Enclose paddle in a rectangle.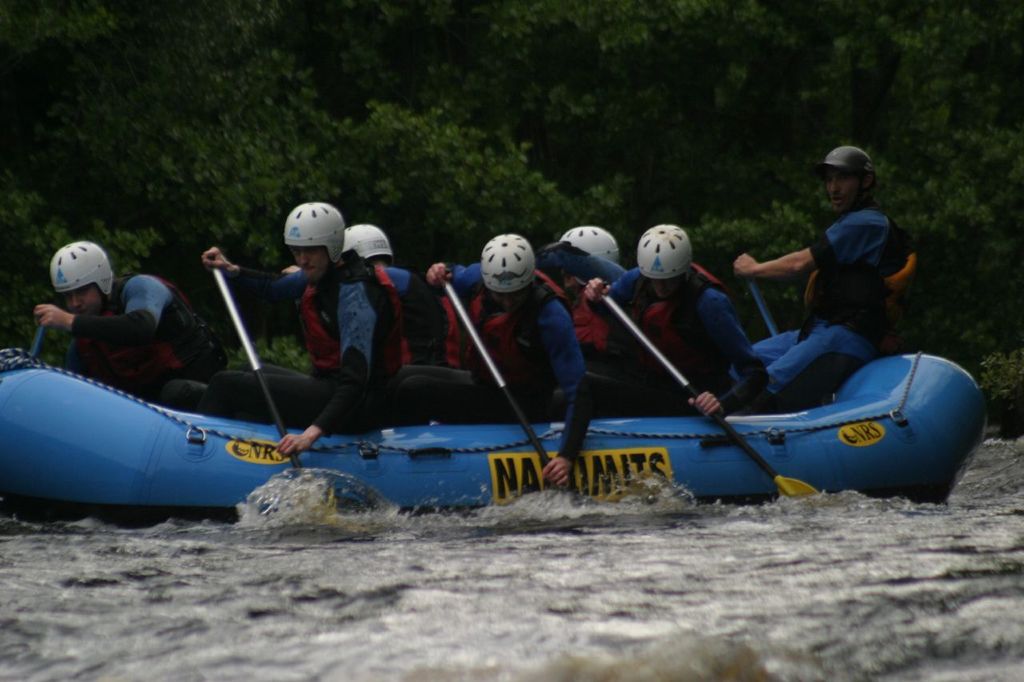
[left=570, top=250, right=867, bottom=511].
